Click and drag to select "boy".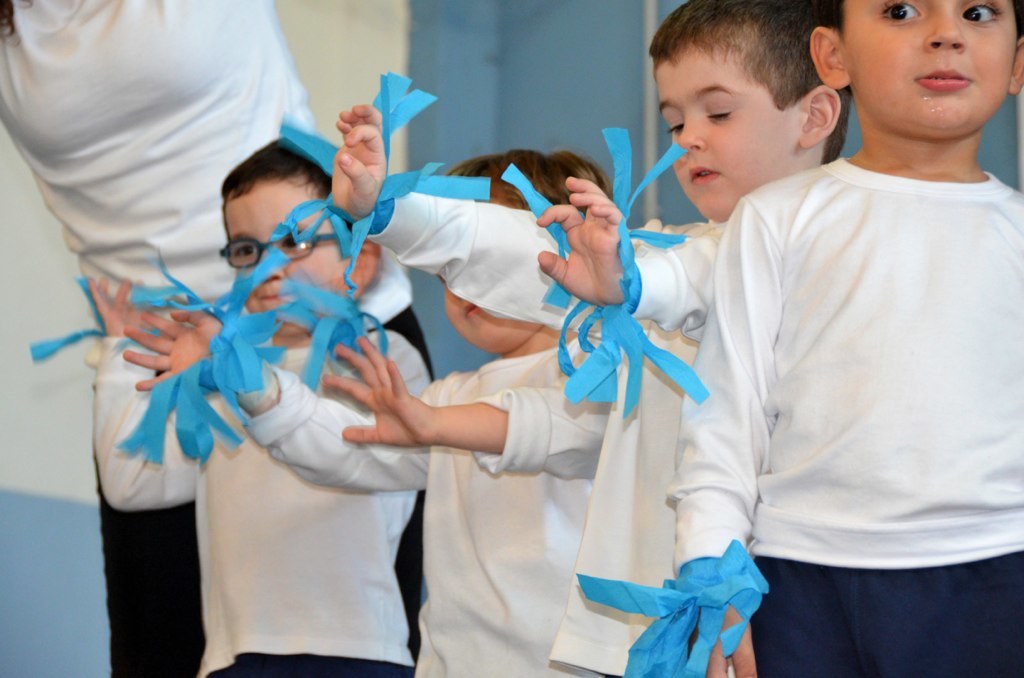
Selection: [left=664, top=0, right=1023, bottom=677].
